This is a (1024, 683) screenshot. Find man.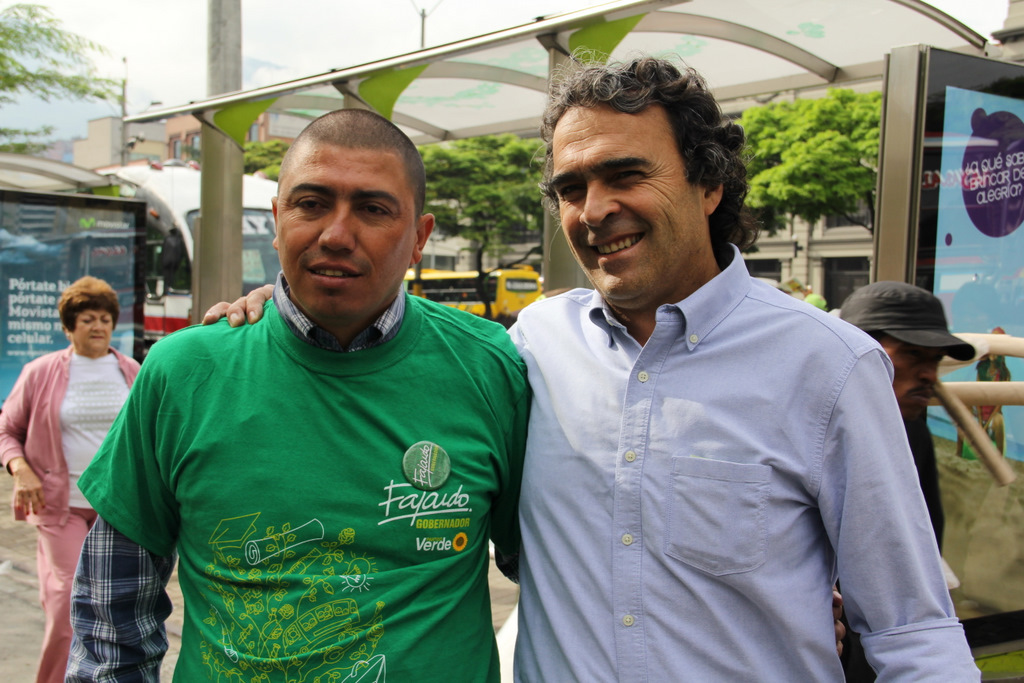
Bounding box: 824, 272, 977, 682.
